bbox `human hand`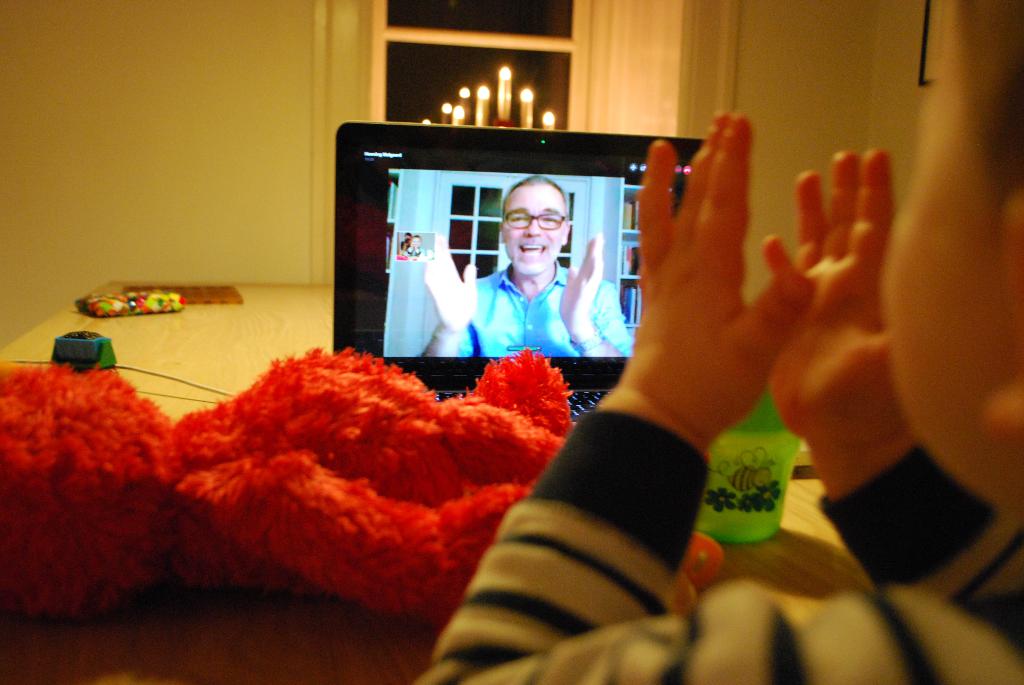
l=423, t=231, r=481, b=331
